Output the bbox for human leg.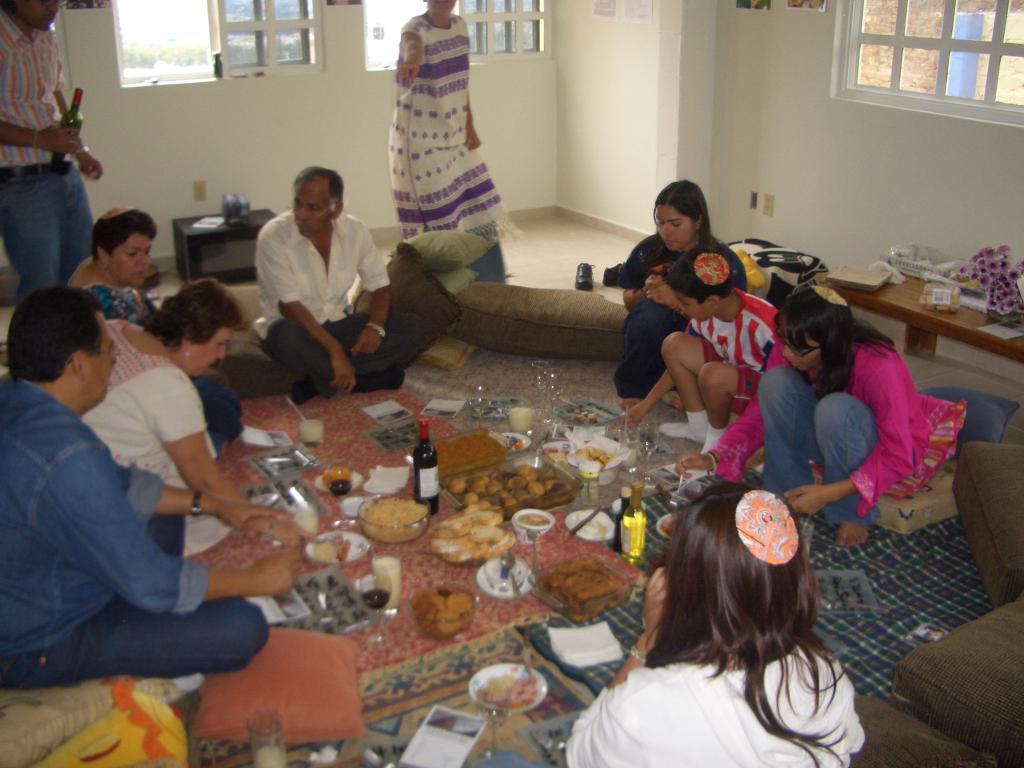
pyautogui.locateOnScreen(697, 351, 763, 446).
